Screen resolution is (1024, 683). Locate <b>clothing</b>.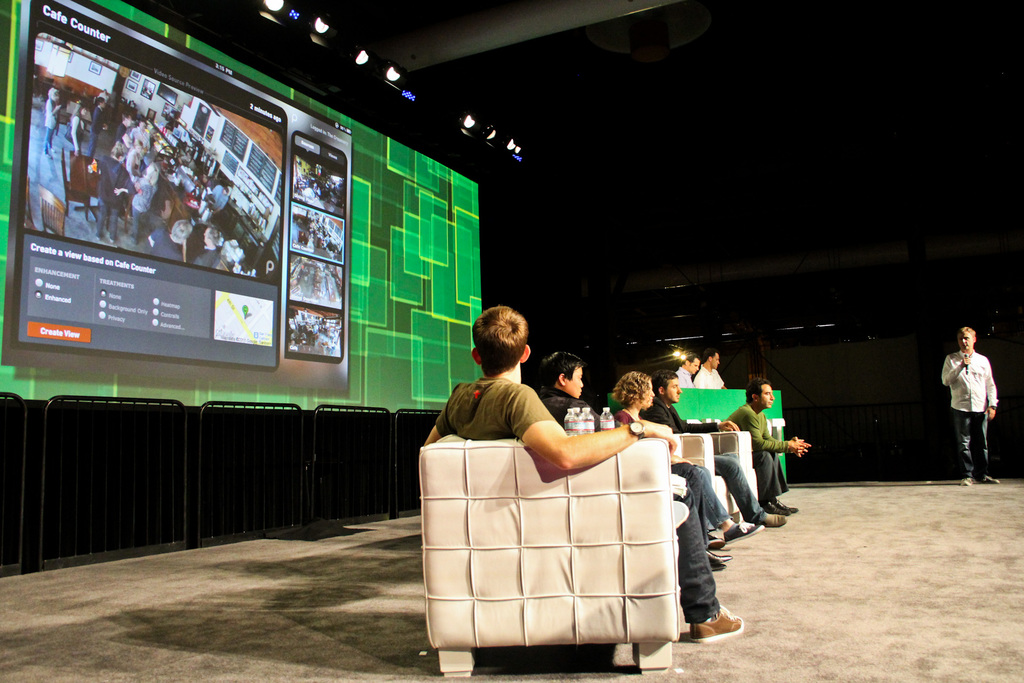
x1=723, y1=403, x2=788, y2=504.
